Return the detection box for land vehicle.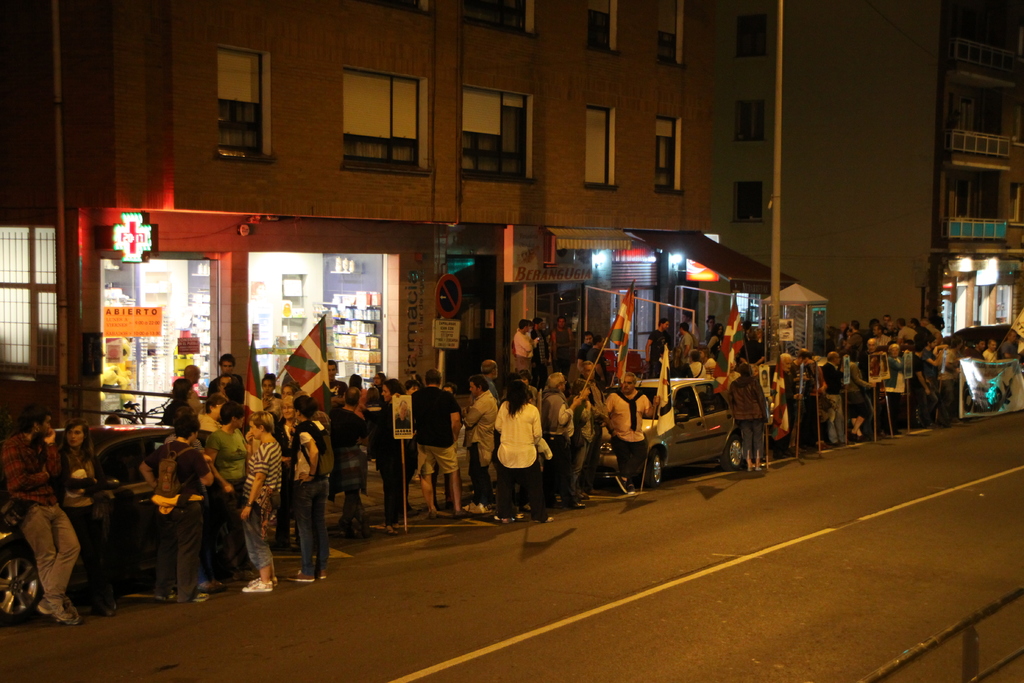
l=0, t=425, r=290, b=634.
